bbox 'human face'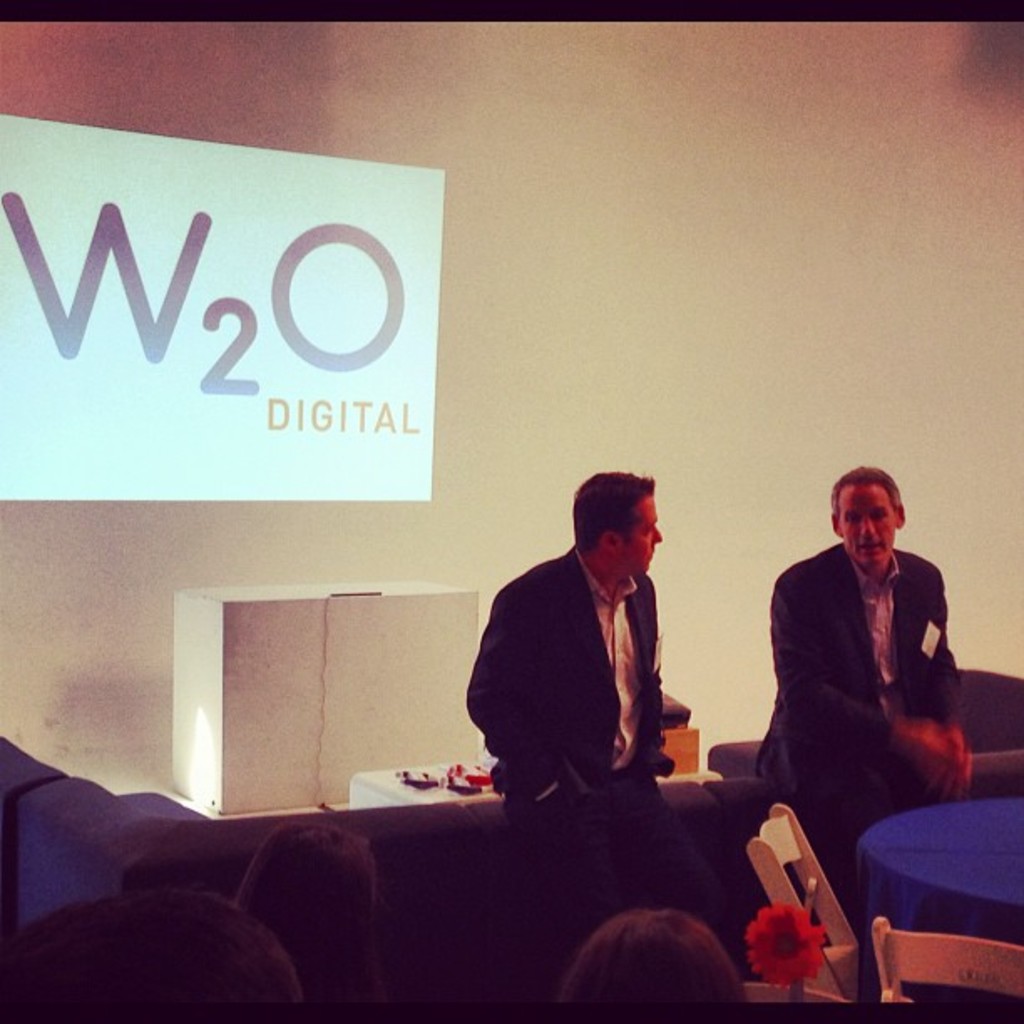
select_region(624, 499, 663, 576)
